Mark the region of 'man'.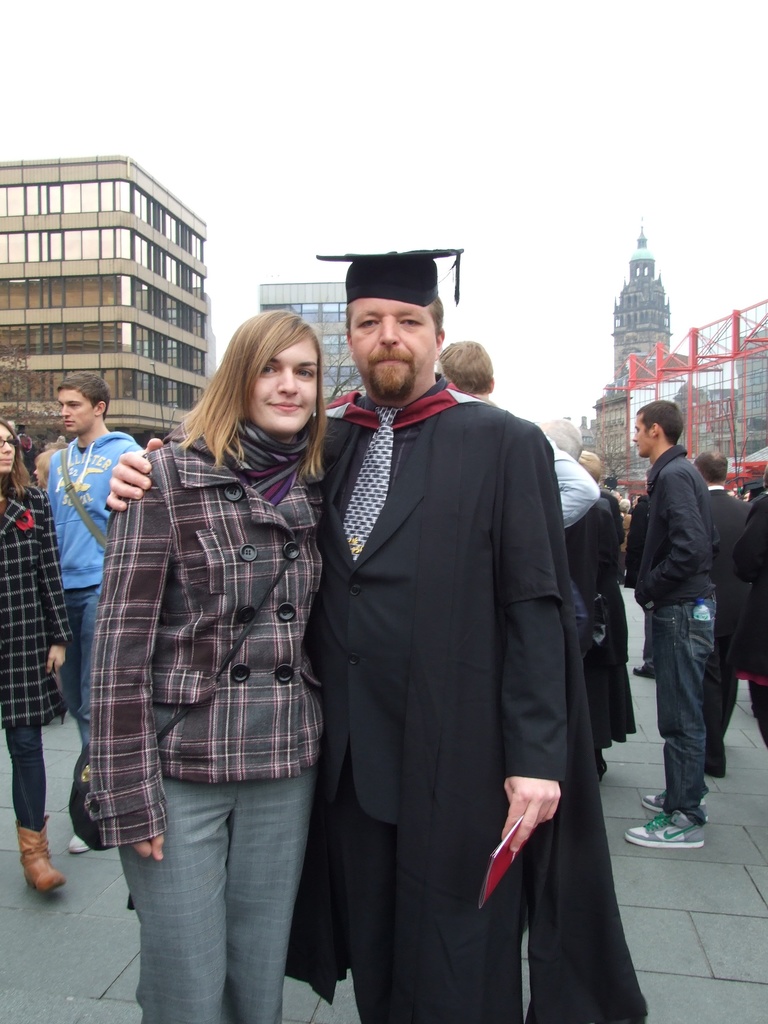
Region: <box>677,449,760,803</box>.
